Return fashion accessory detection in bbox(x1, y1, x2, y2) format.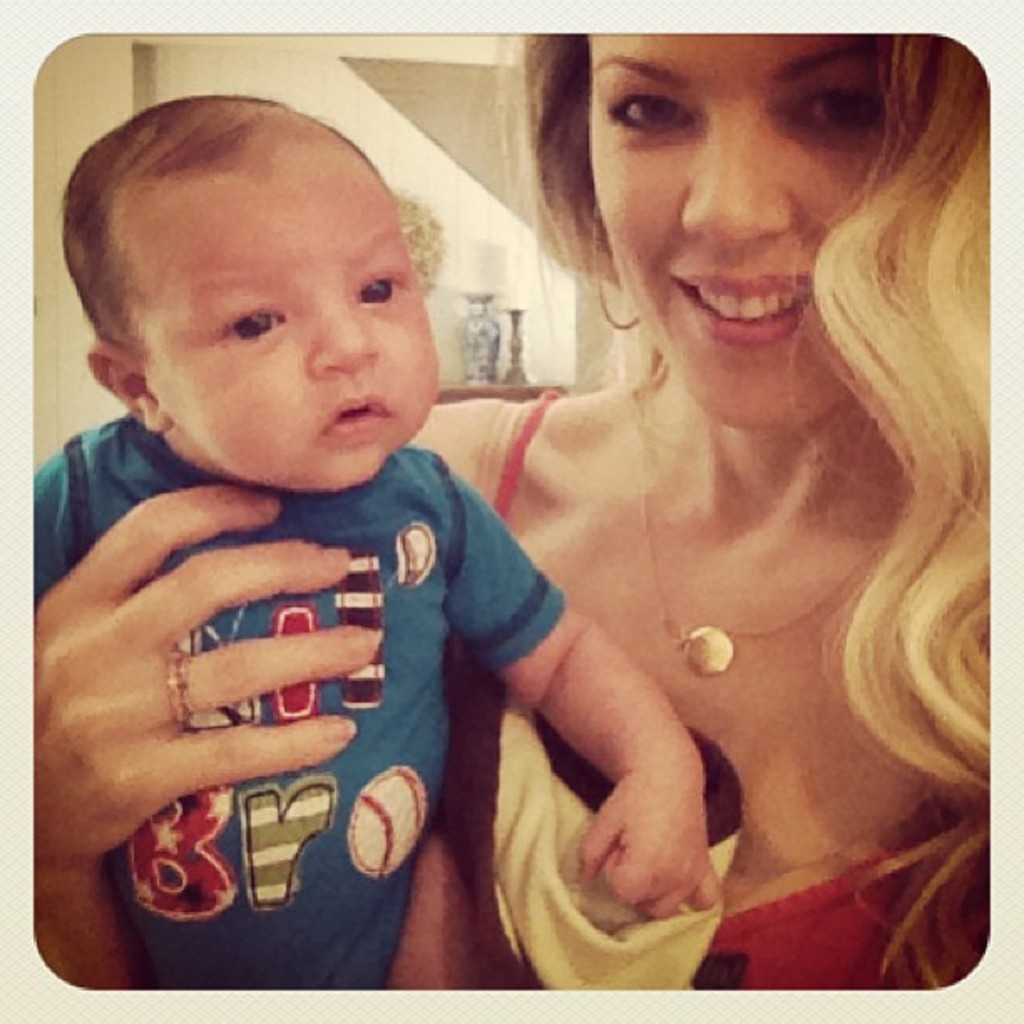
bbox(166, 646, 194, 726).
